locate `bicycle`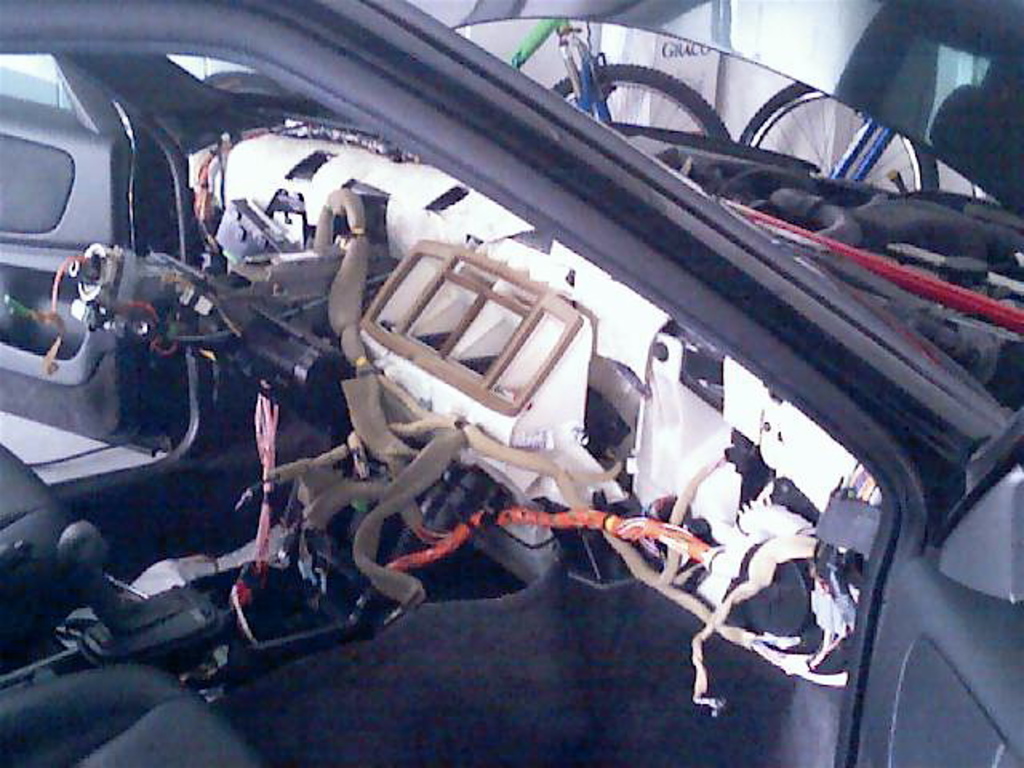
(486,27,725,147)
